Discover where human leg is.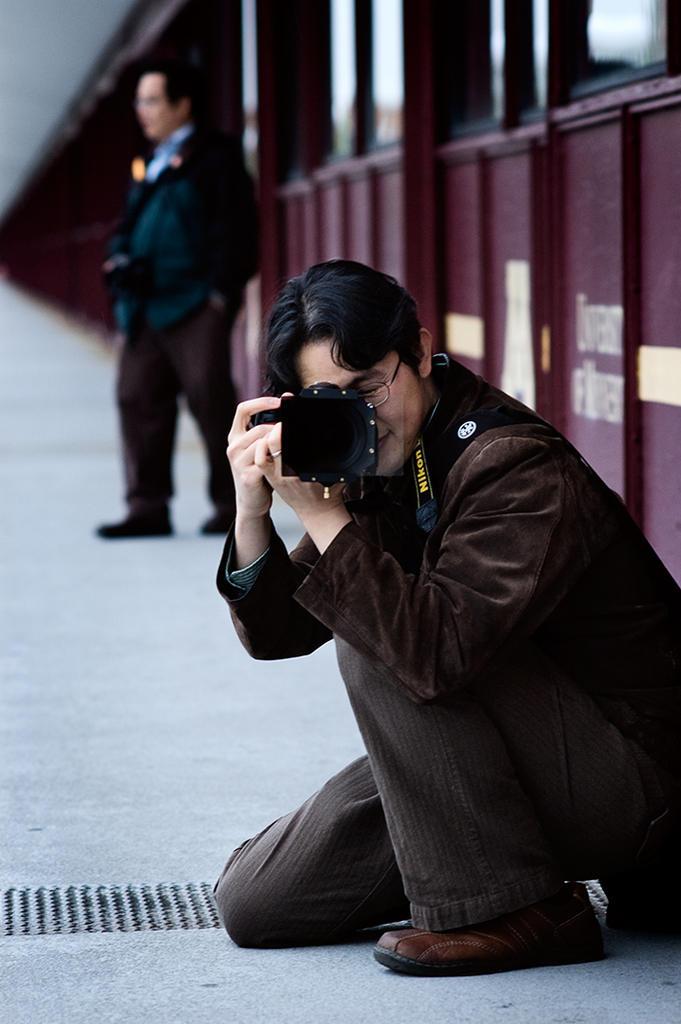
Discovered at x1=323, y1=621, x2=680, y2=972.
